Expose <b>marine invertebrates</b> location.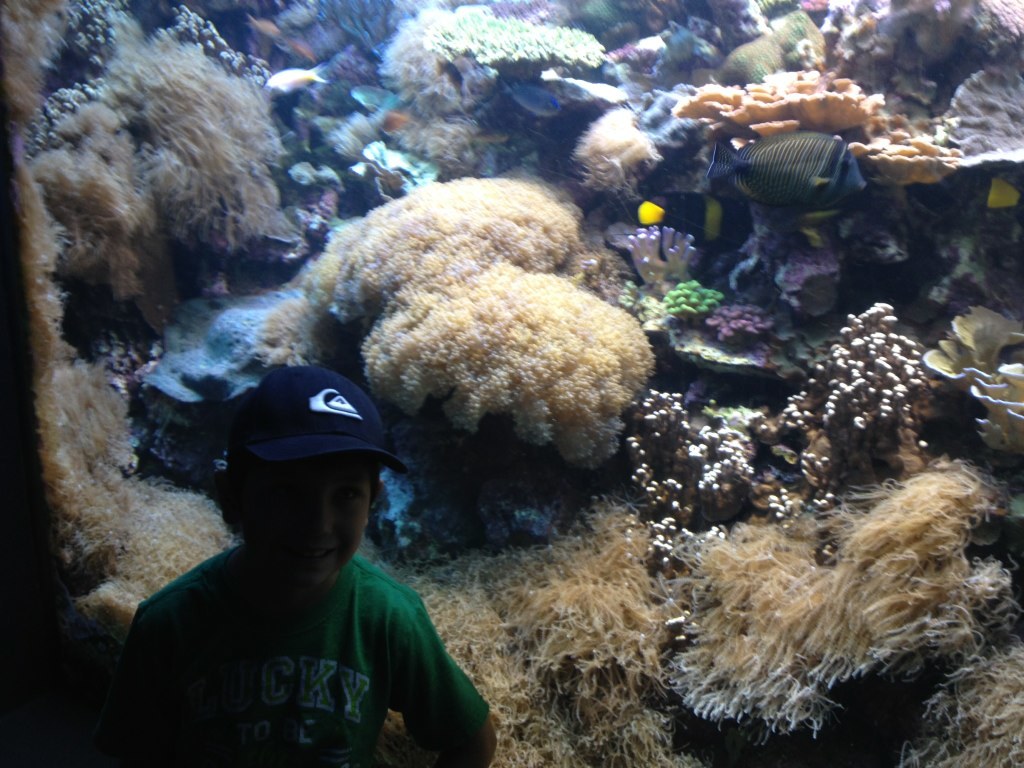
Exposed at (639,49,894,165).
